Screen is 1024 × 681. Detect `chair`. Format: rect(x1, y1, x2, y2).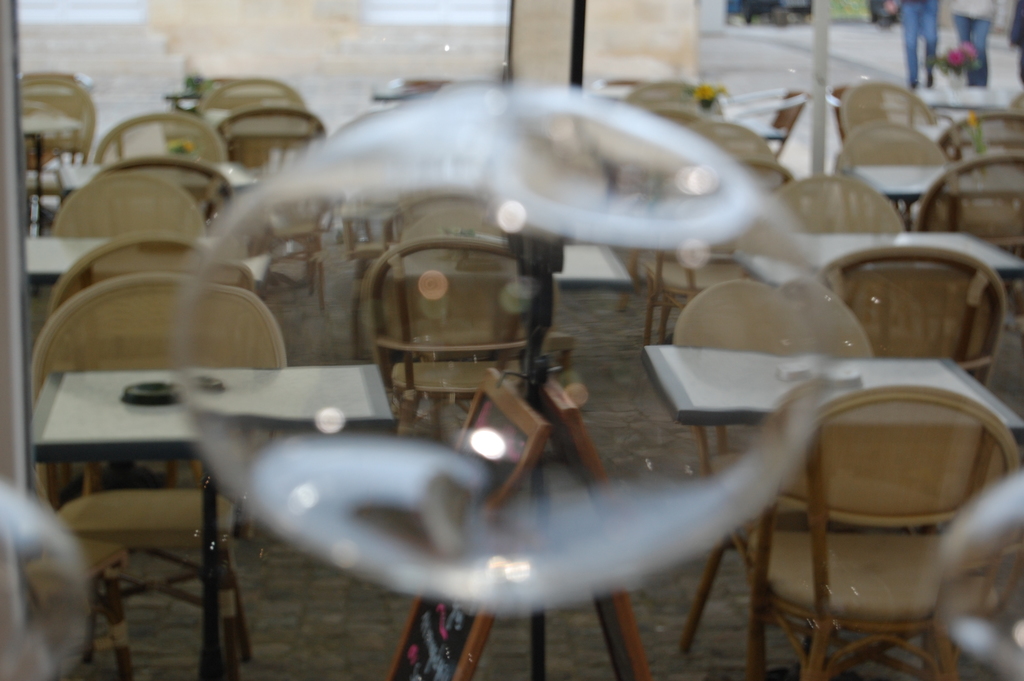
rect(666, 281, 883, 642).
